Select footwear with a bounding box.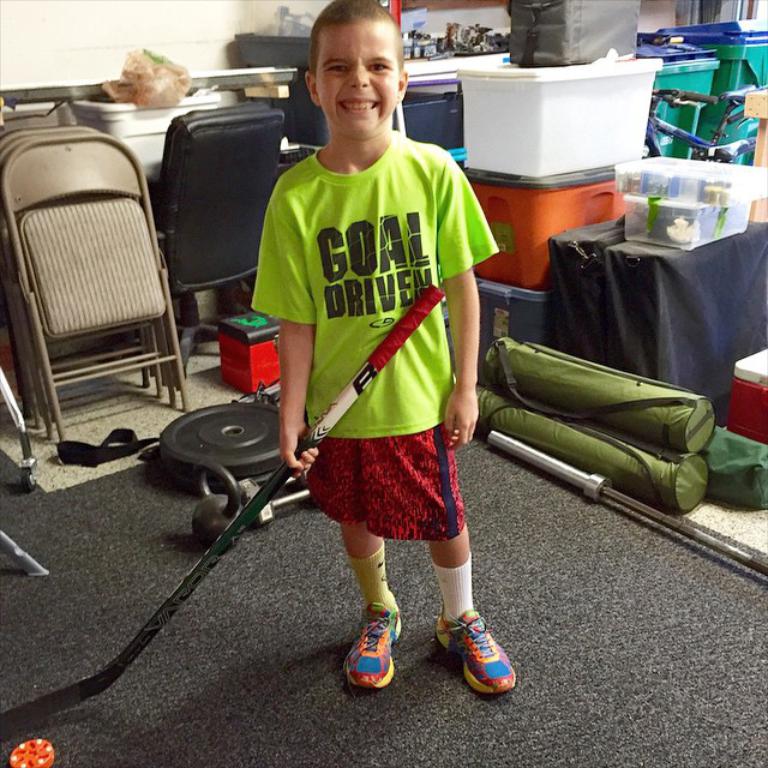
[438,617,515,703].
